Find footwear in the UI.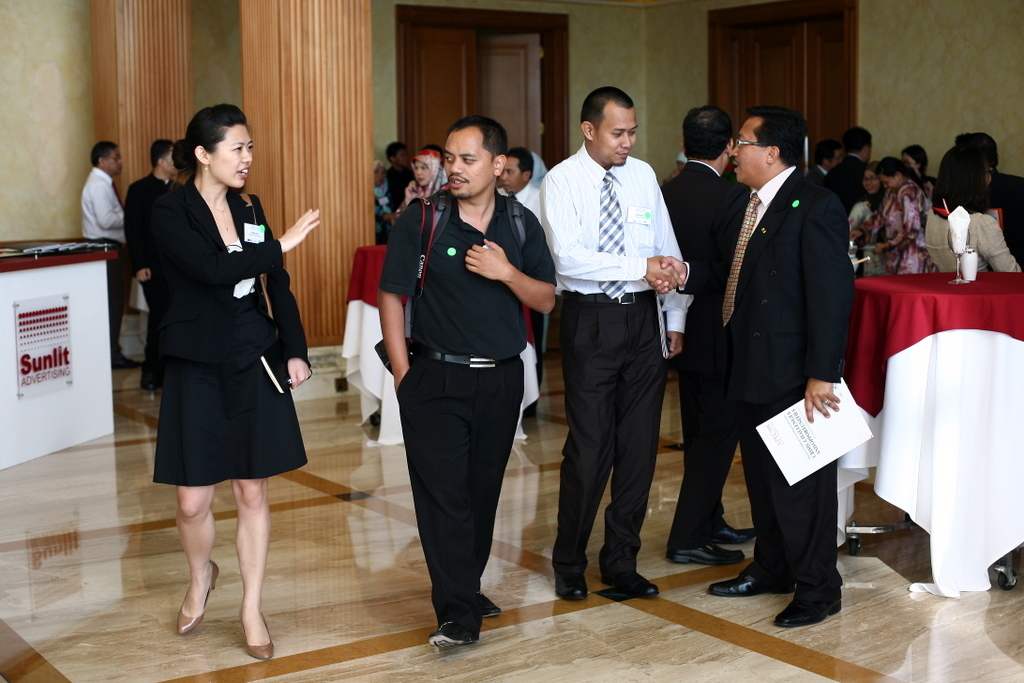
UI element at bbox=(610, 551, 658, 595).
